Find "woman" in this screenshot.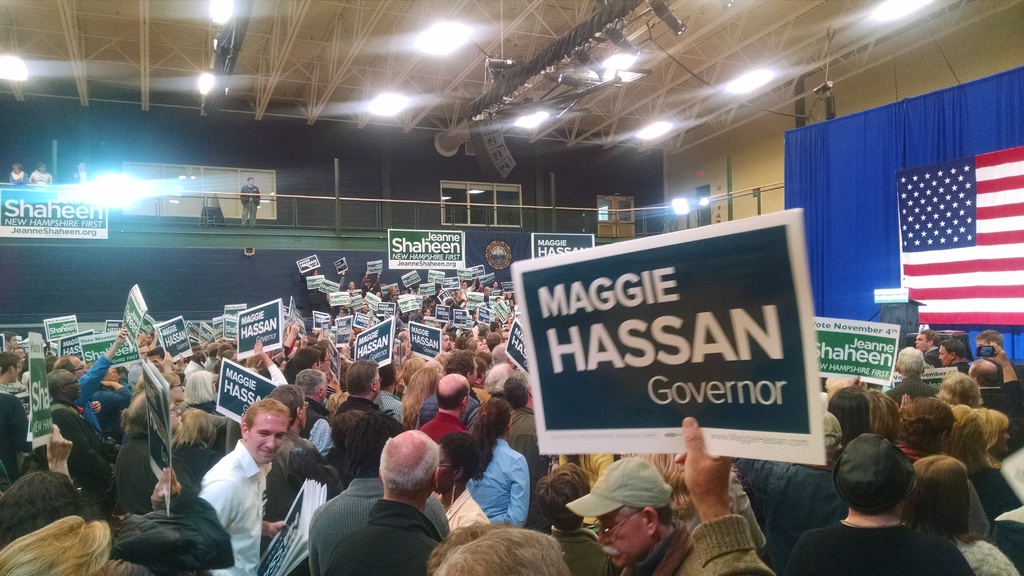
The bounding box for "woman" is (x1=836, y1=387, x2=871, y2=442).
